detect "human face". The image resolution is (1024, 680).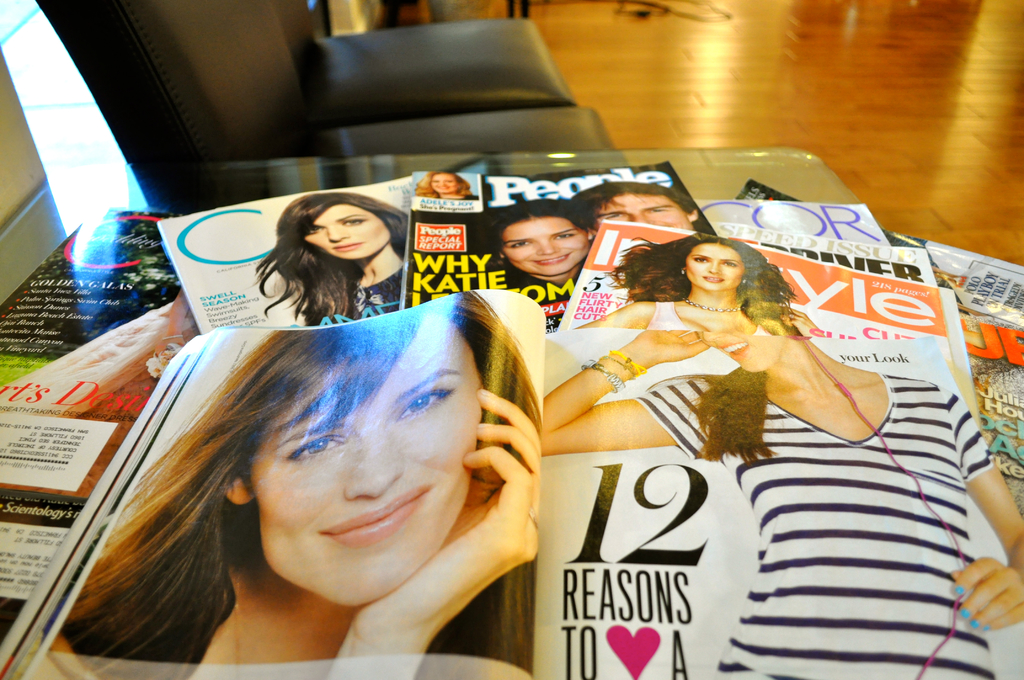
left=497, top=219, right=591, bottom=280.
